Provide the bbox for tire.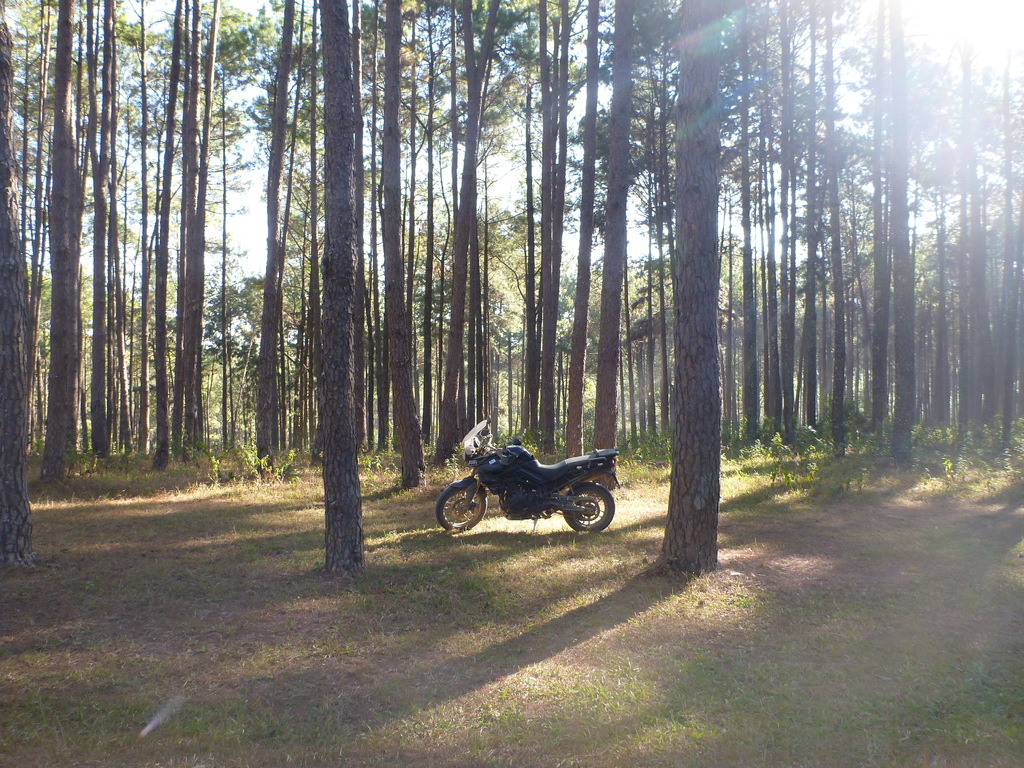
detection(434, 481, 486, 531).
